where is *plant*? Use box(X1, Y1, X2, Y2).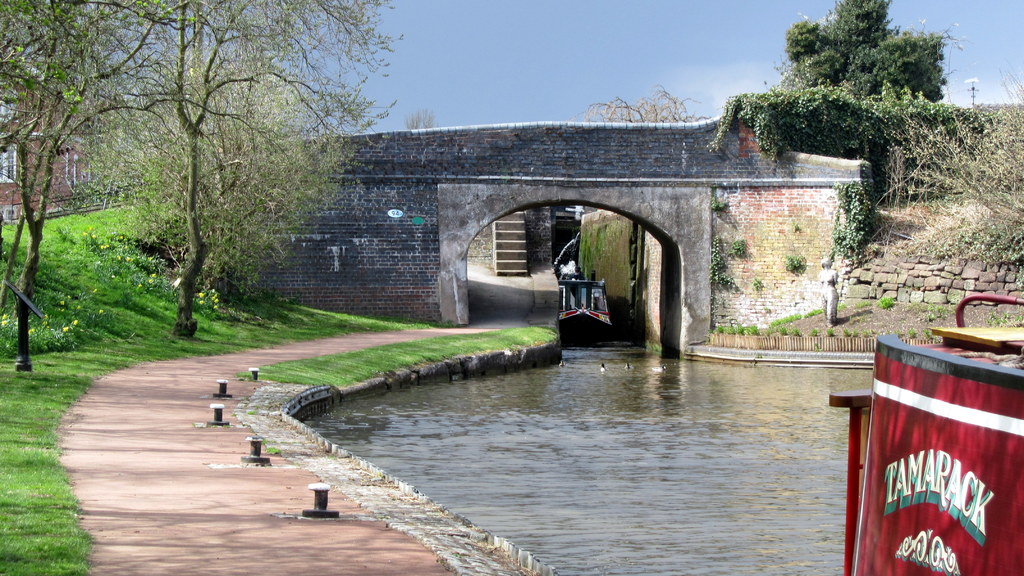
box(854, 324, 878, 339).
